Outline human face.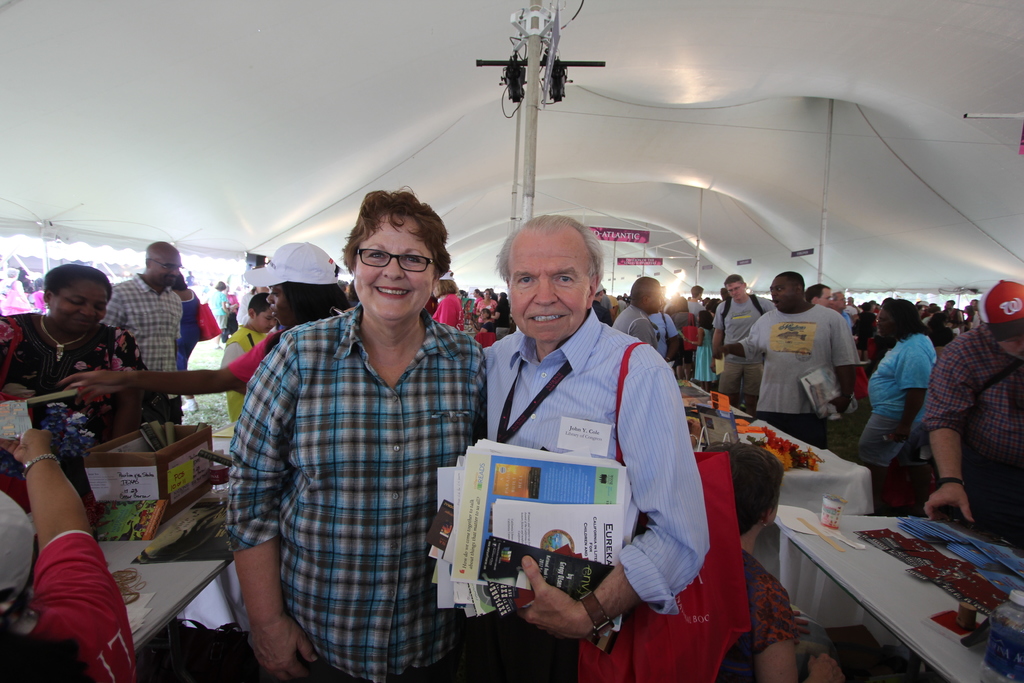
Outline: [508,238,589,340].
